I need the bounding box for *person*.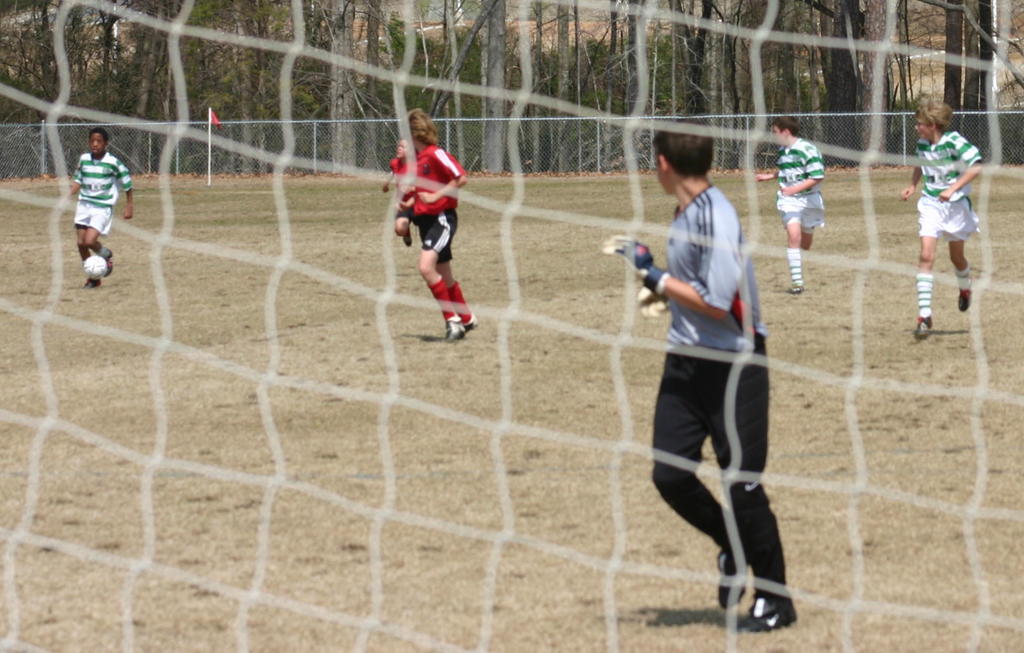
Here it is: bbox=[757, 111, 827, 299].
